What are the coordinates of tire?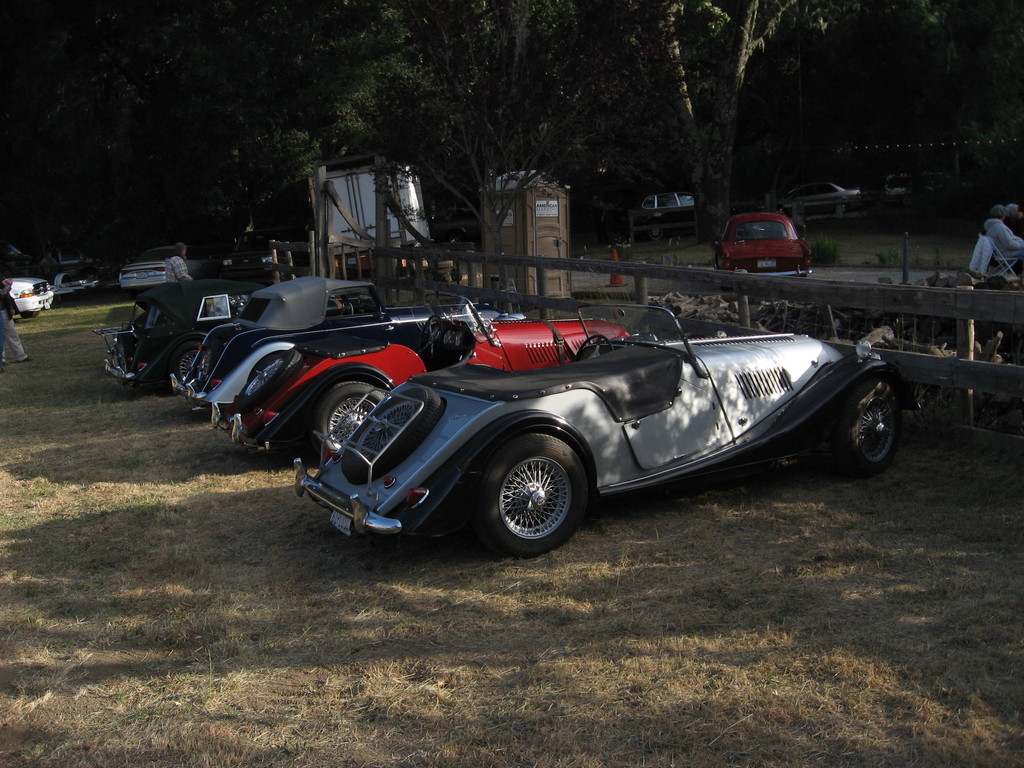
<box>237,349,304,413</box>.
